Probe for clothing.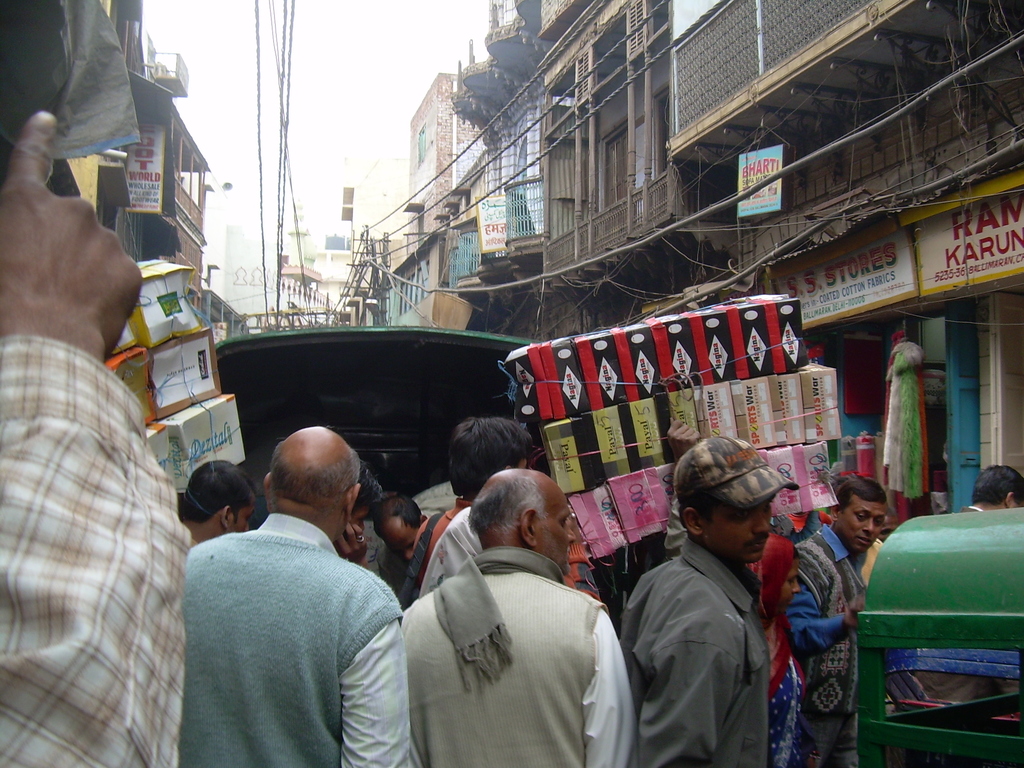
Probe result: [646, 547, 772, 767].
